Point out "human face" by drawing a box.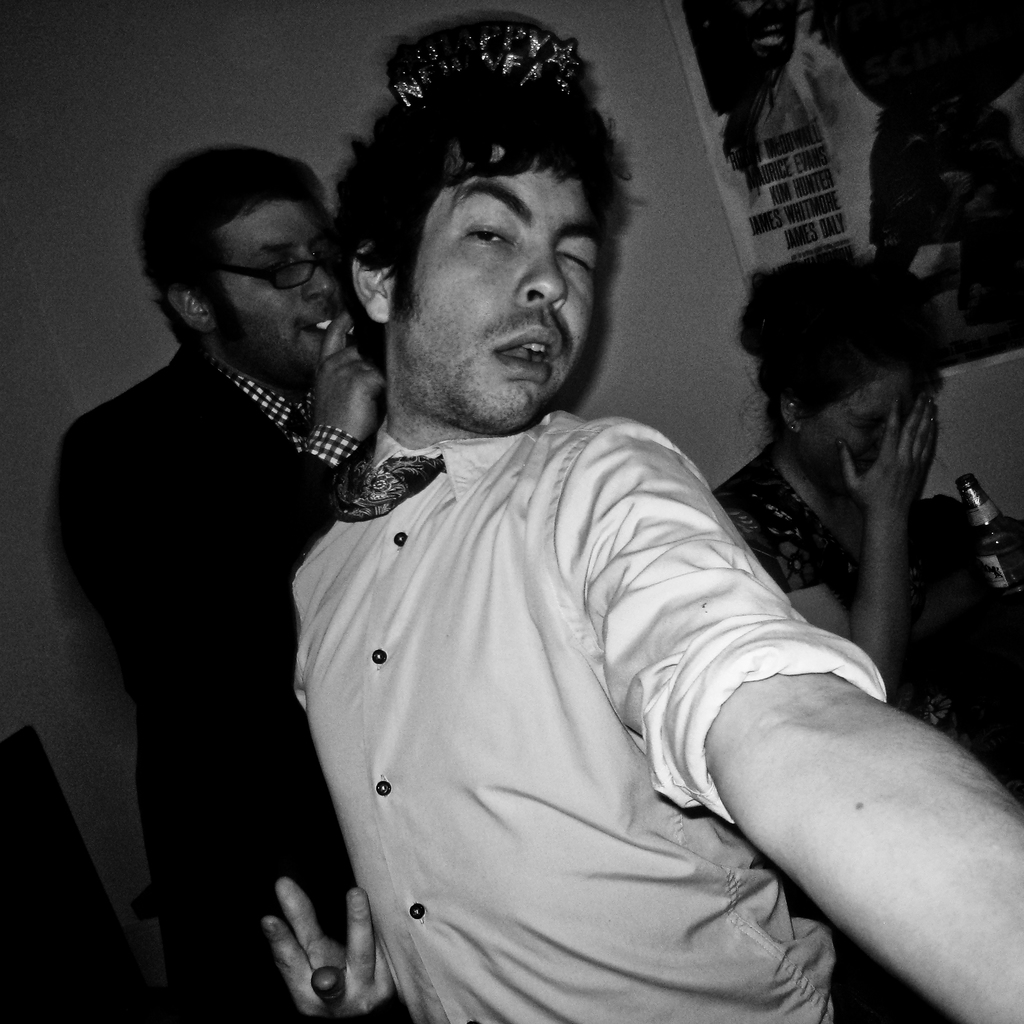
locate(803, 364, 922, 500).
